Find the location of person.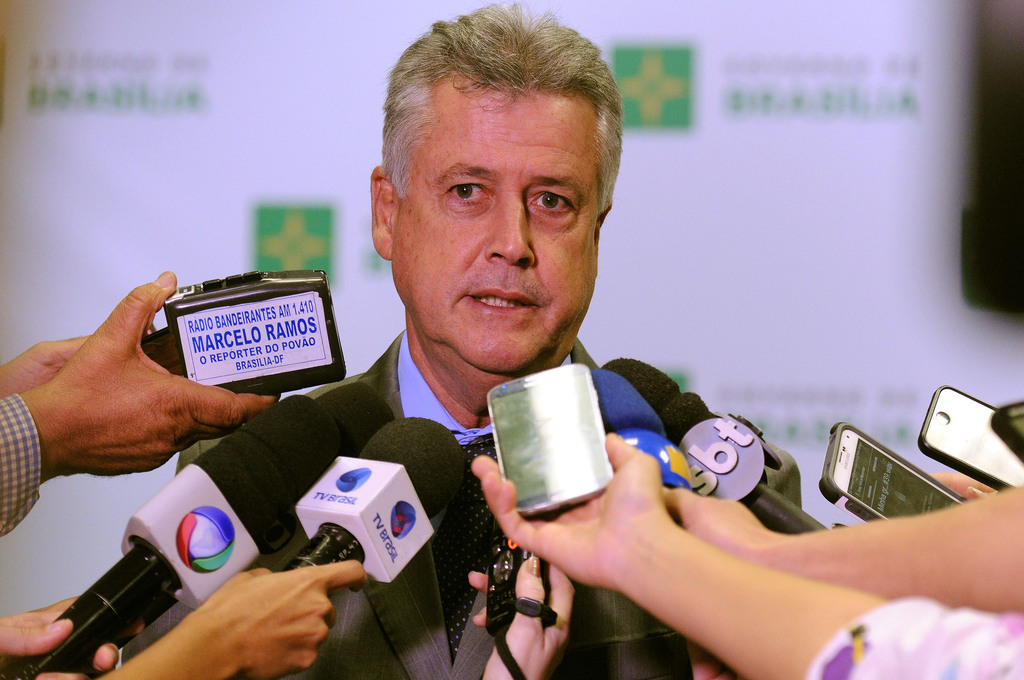
Location: {"x1": 0, "y1": 599, "x2": 116, "y2": 679}.
